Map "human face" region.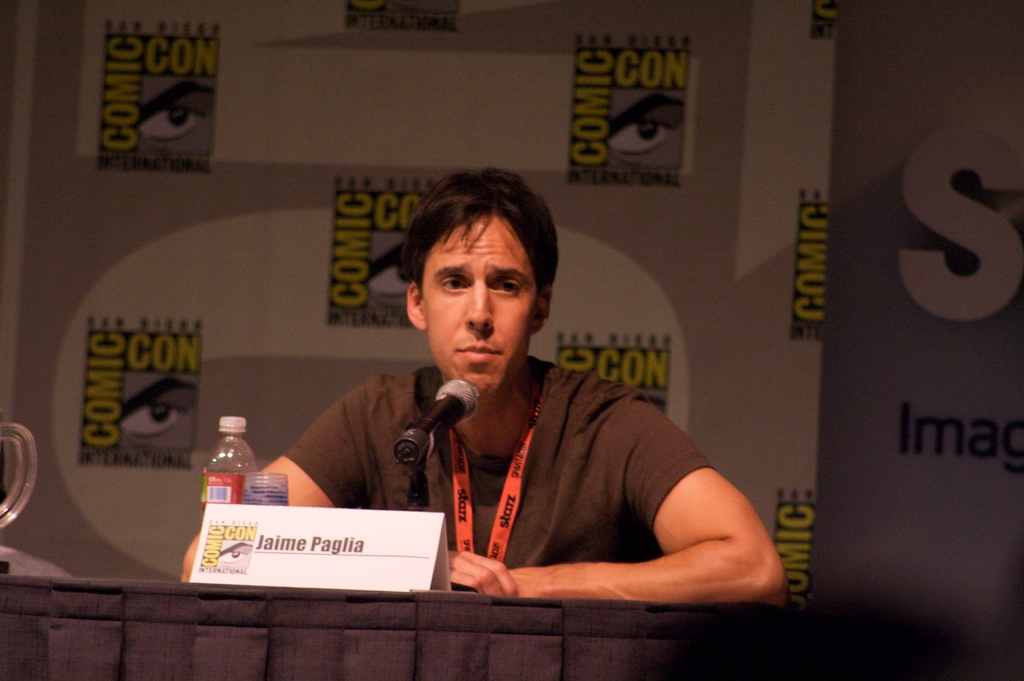
Mapped to l=426, t=213, r=539, b=398.
